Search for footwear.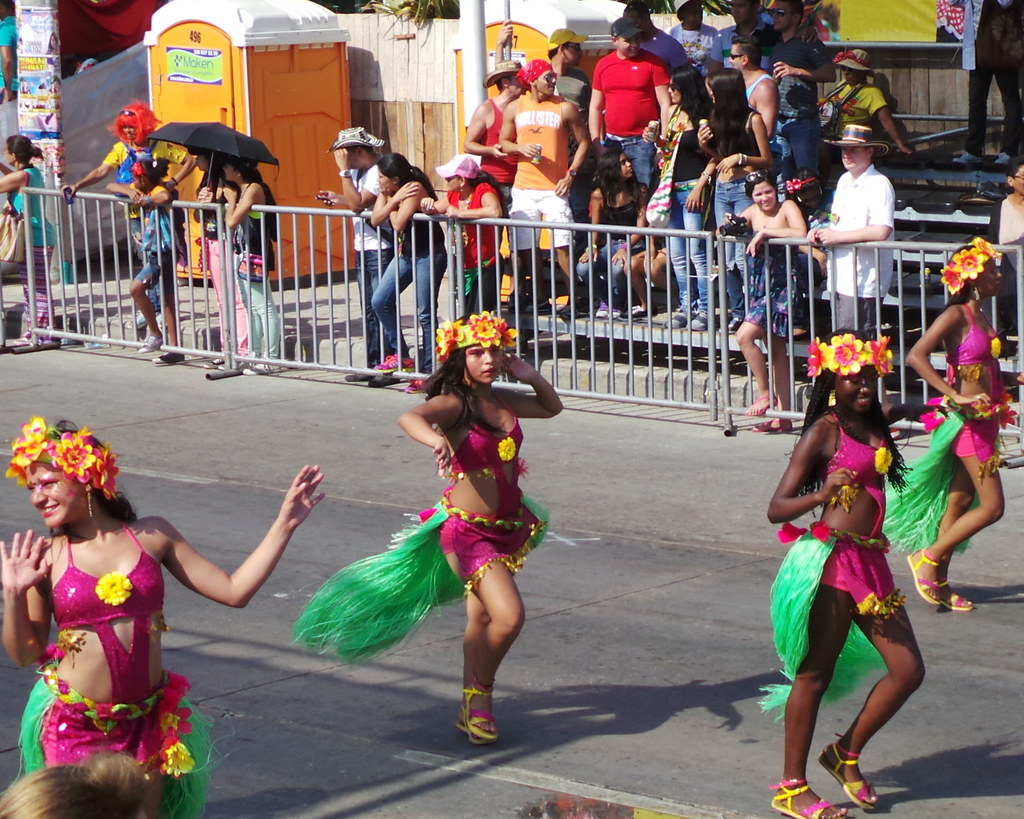
Found at box(818, 741, 879, 809).
